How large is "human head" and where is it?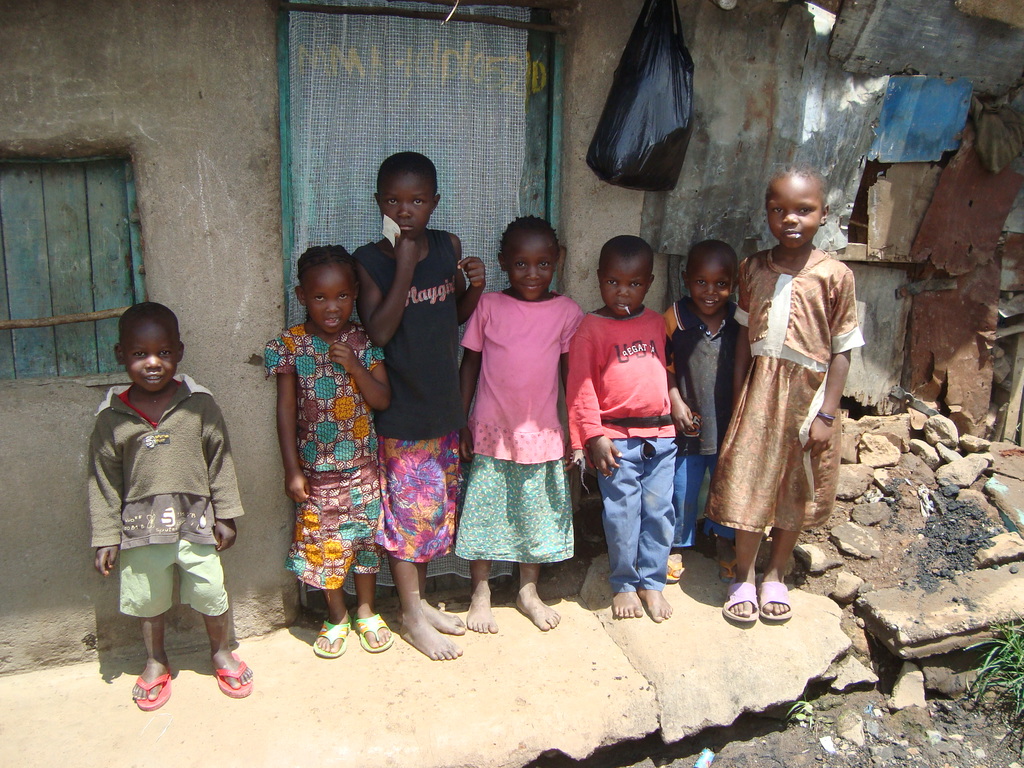
Bounding box: <box>297,243,358,332</box>.
